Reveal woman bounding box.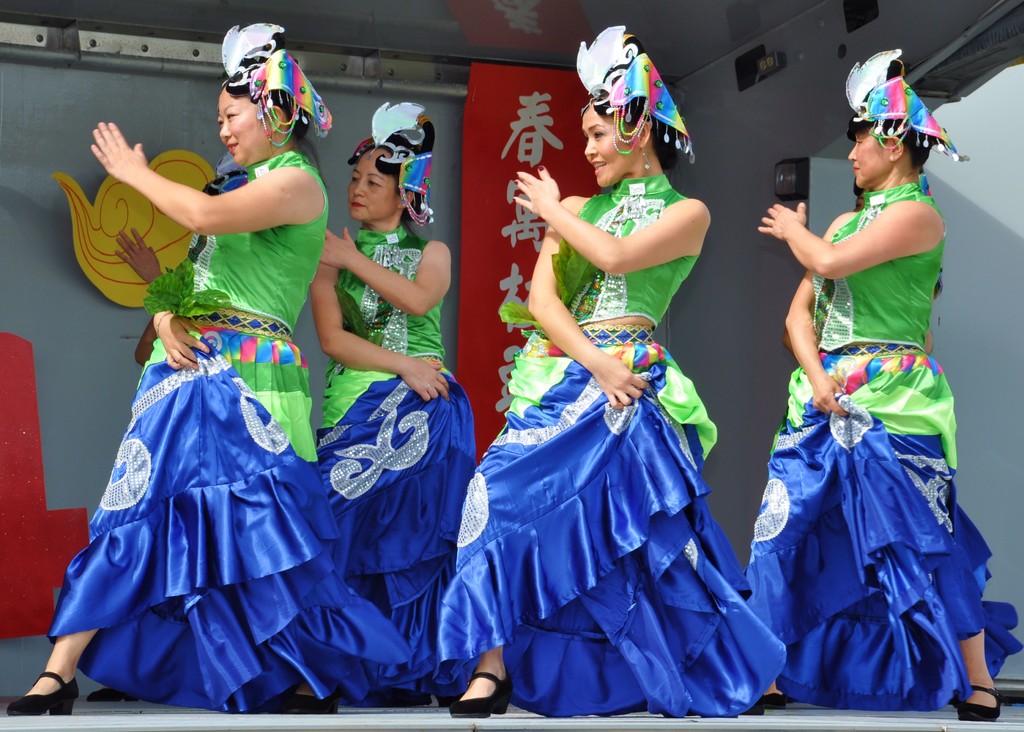
Revealed: x1=308 y1=99 x2=482 y2=717.
